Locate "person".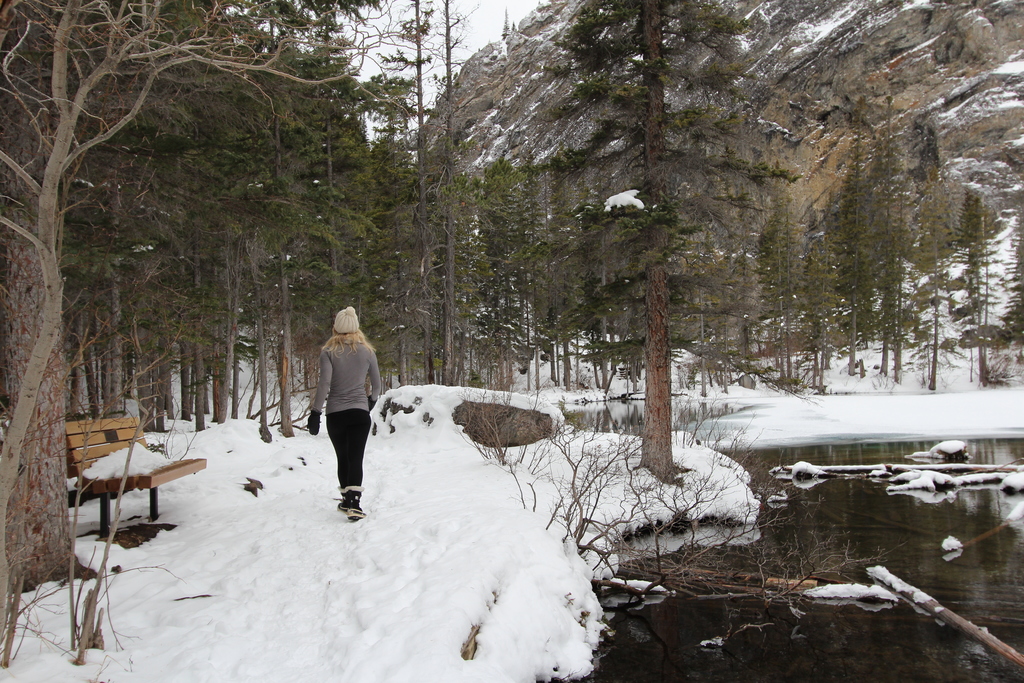
Bounding box: x1=304, y1=290, x2=382, y2=523.
